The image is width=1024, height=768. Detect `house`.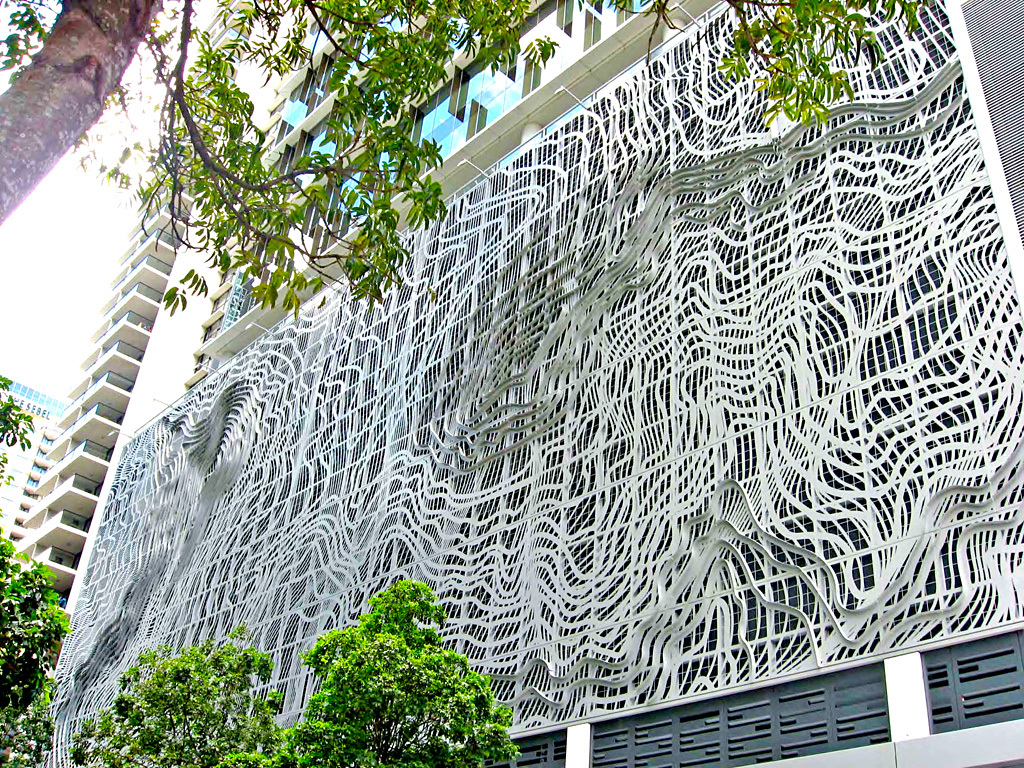
Detection: select_region(49, 45, 1023, 721).
